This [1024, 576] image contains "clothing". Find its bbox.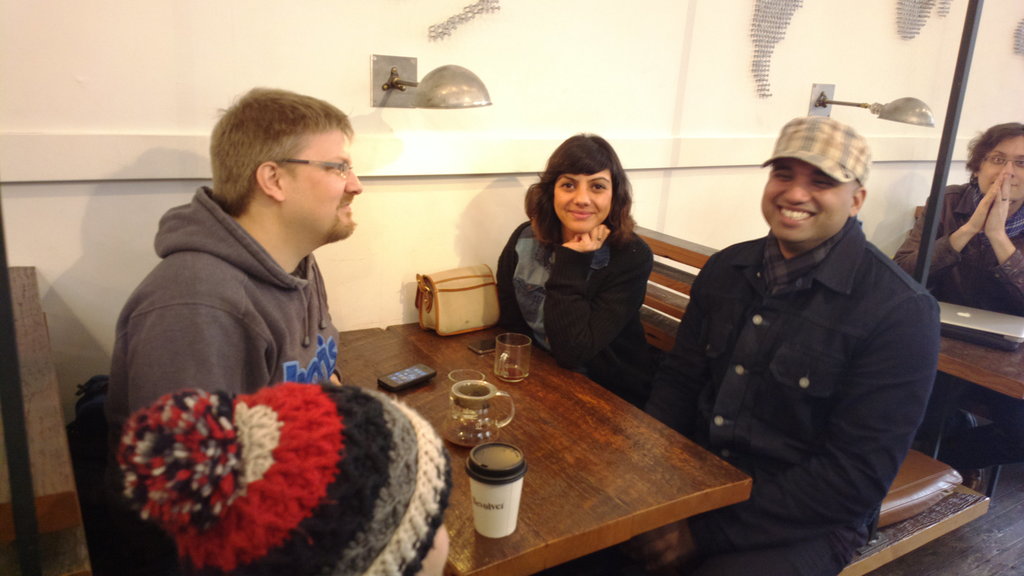
500/208/652/402.
